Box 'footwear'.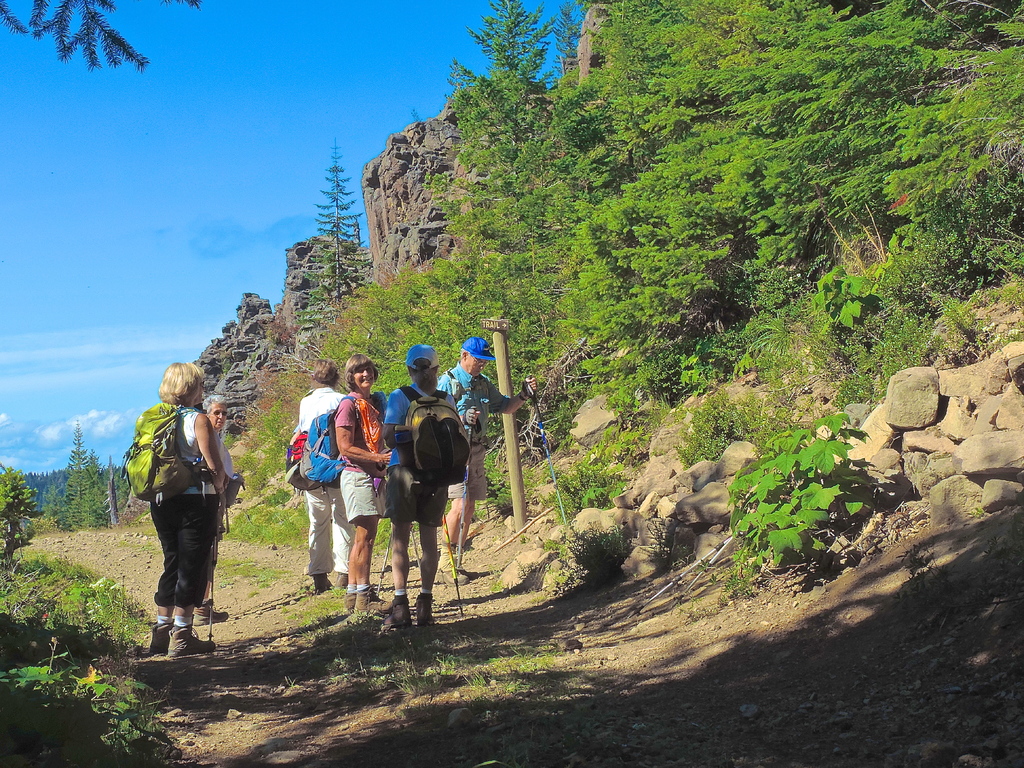
[192,603,227,630].
